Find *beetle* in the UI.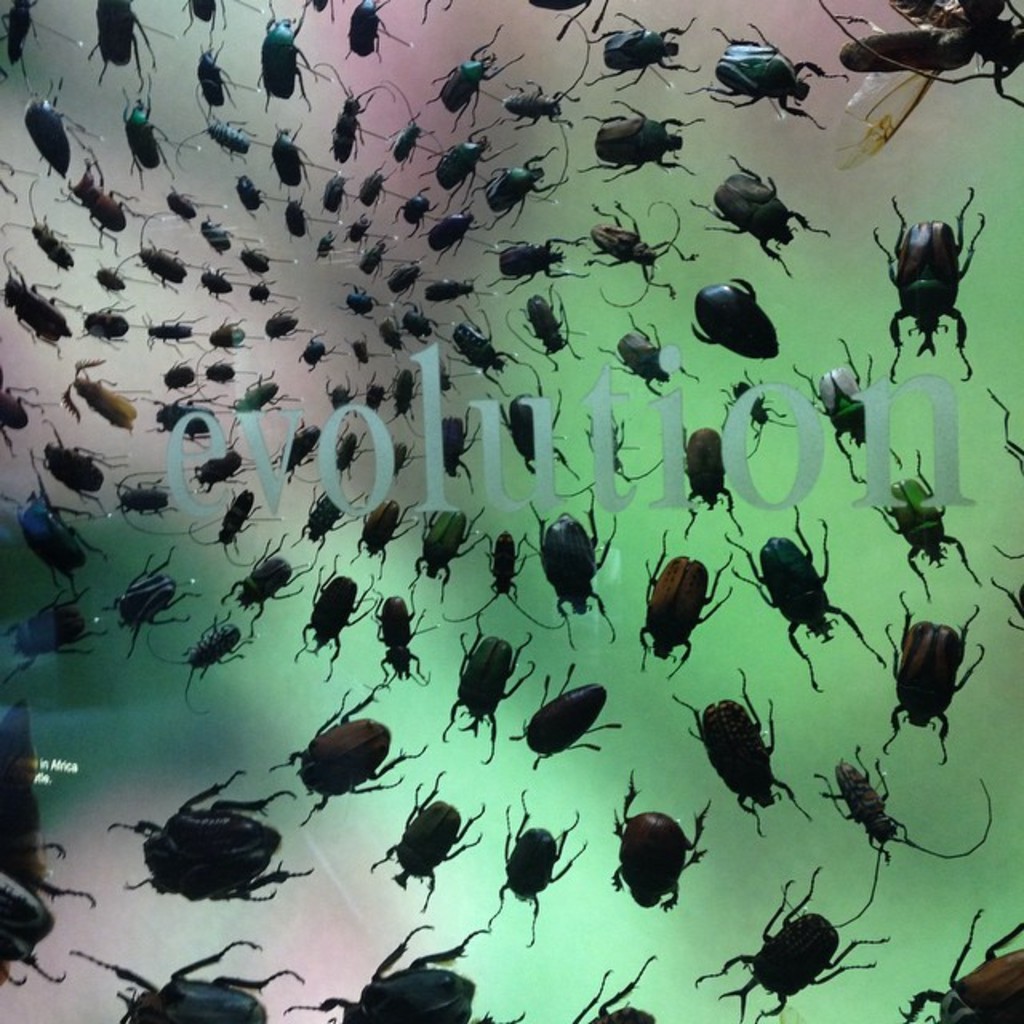
UI element at region(5, 194, 91, 266).
